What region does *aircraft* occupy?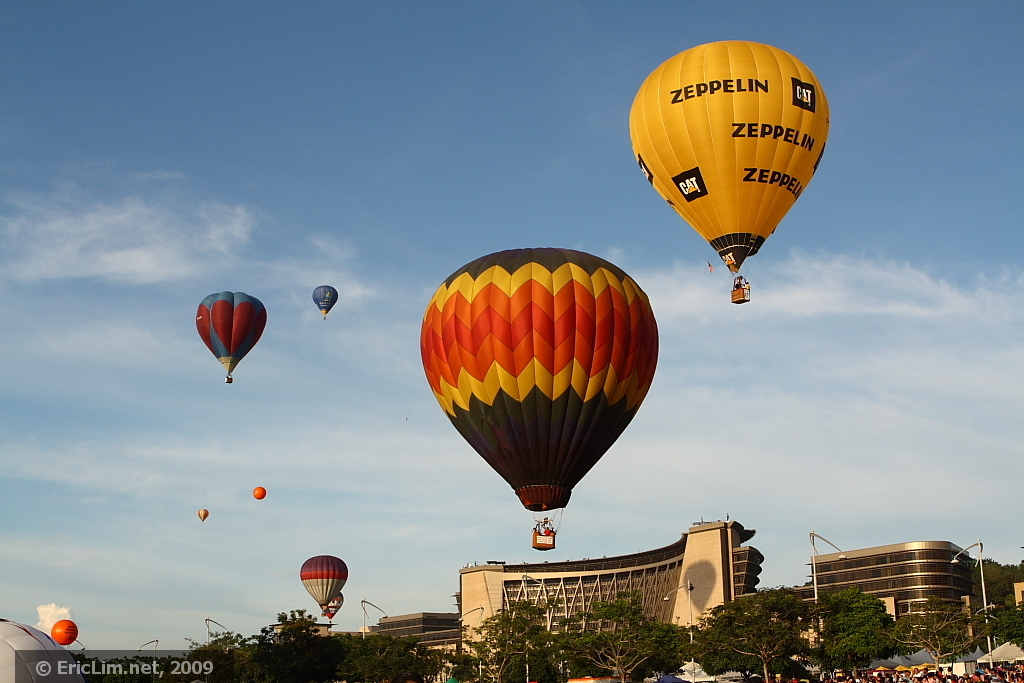
box(416, 245, 660, 551).
